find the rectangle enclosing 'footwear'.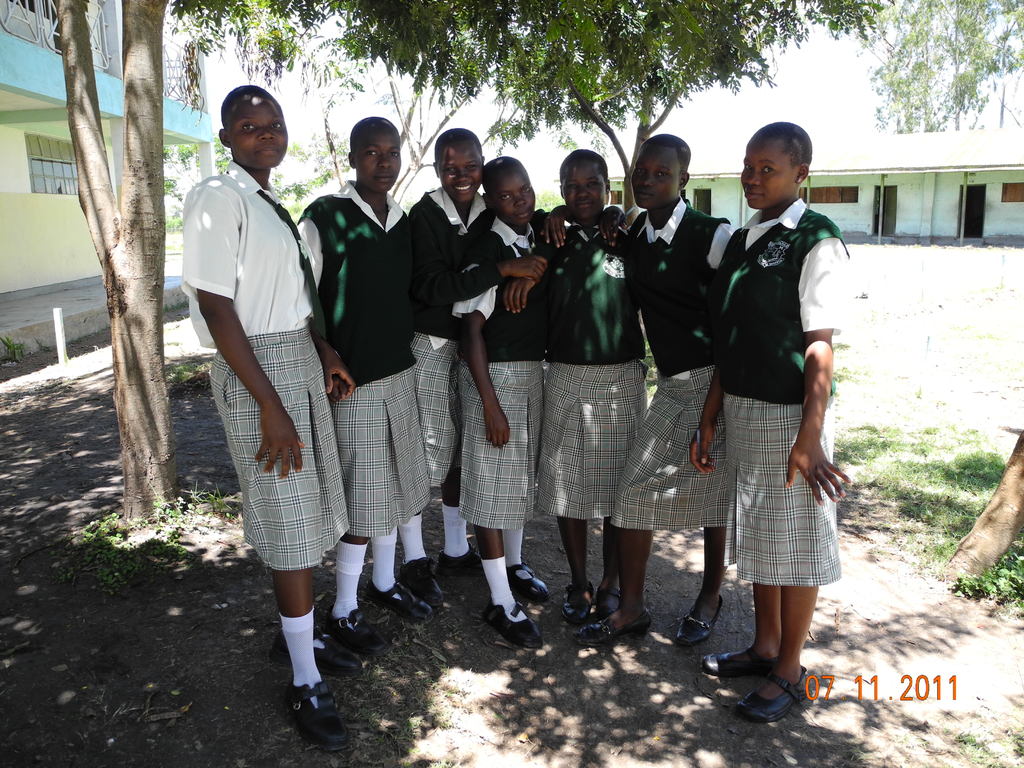
509, 564, 548, 600.
